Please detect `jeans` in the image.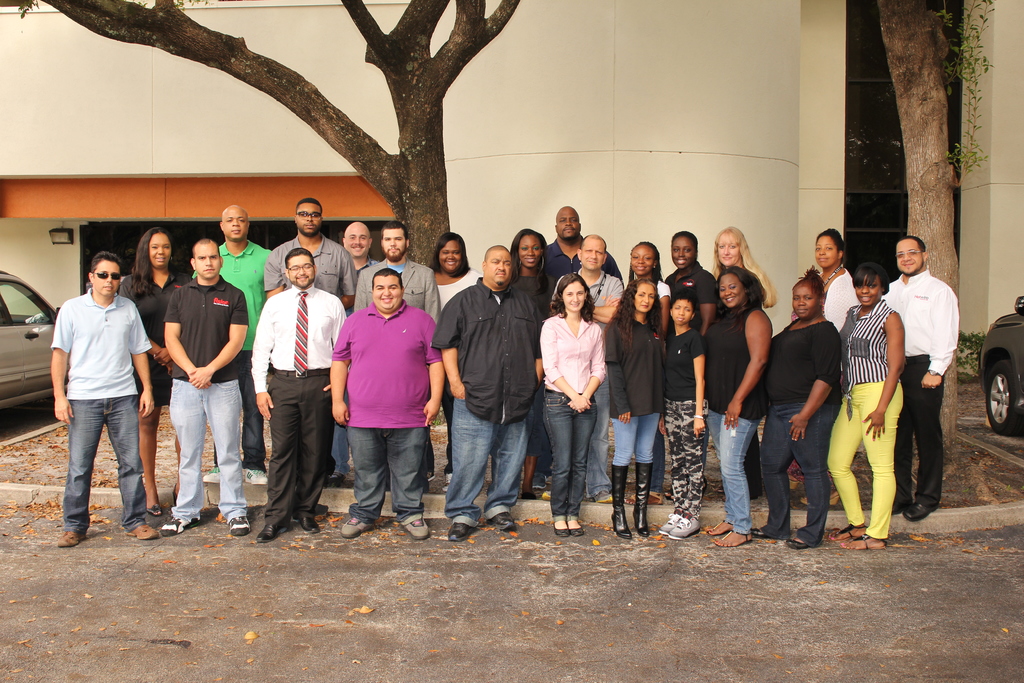
{"x1": 611, "y1": 413, "x2": 661, "y2": 467}.
